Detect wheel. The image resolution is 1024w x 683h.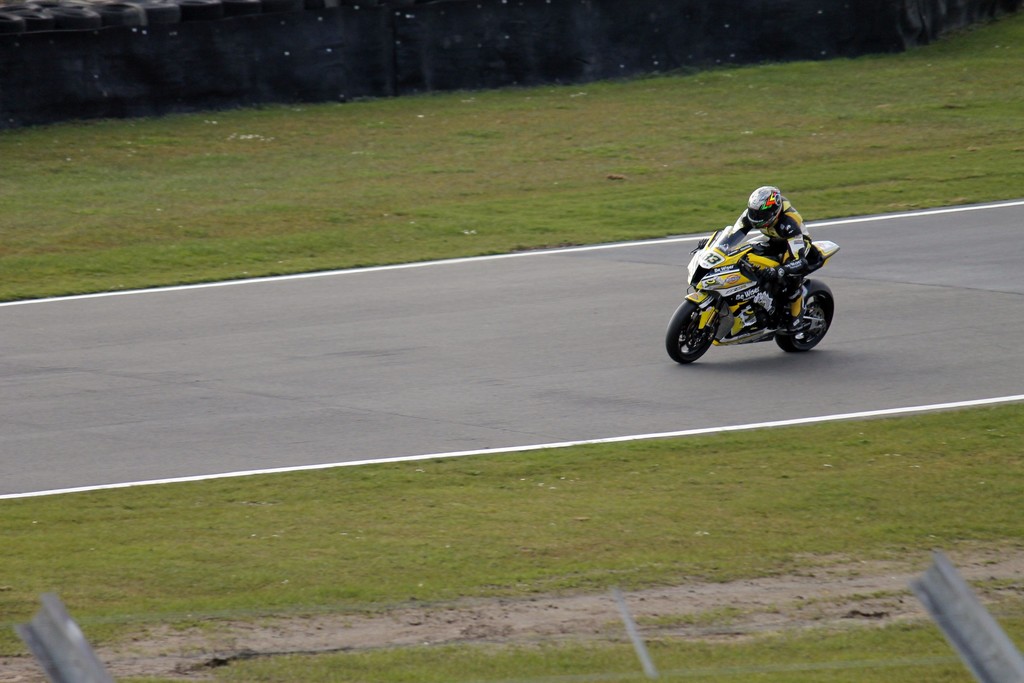
{"x1": 665, "y1": 296, "x2": 721, "y2": 365}.
